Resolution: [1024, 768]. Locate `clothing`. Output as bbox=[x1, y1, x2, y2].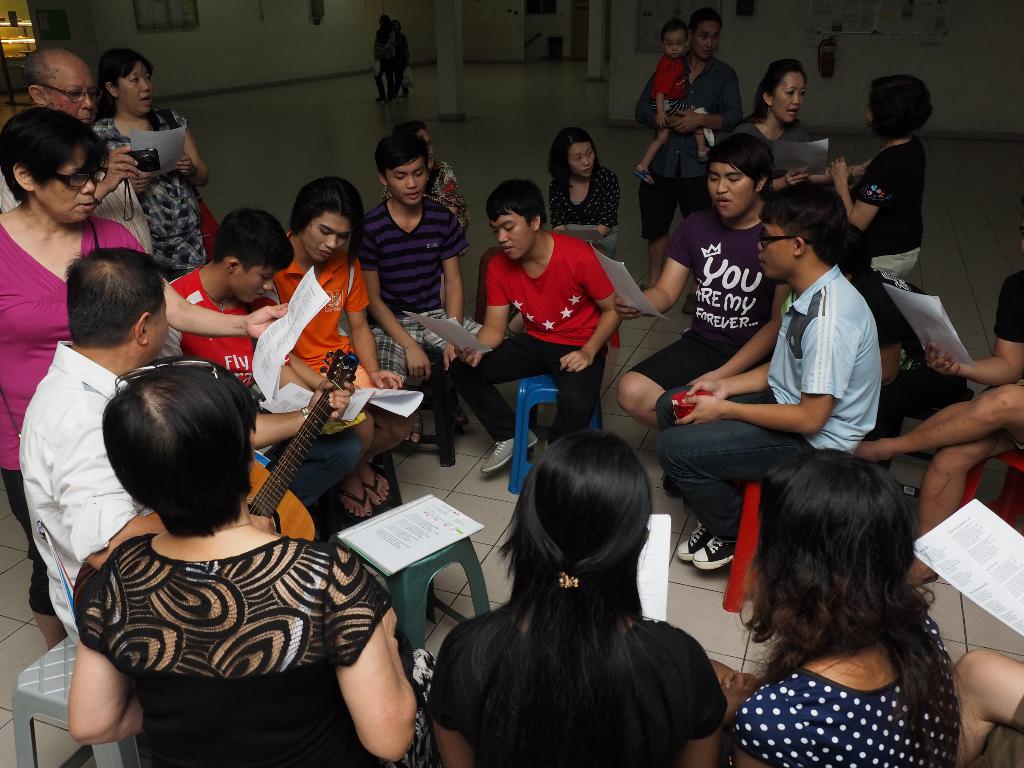
bbox=[358, 195, 470, 390].
